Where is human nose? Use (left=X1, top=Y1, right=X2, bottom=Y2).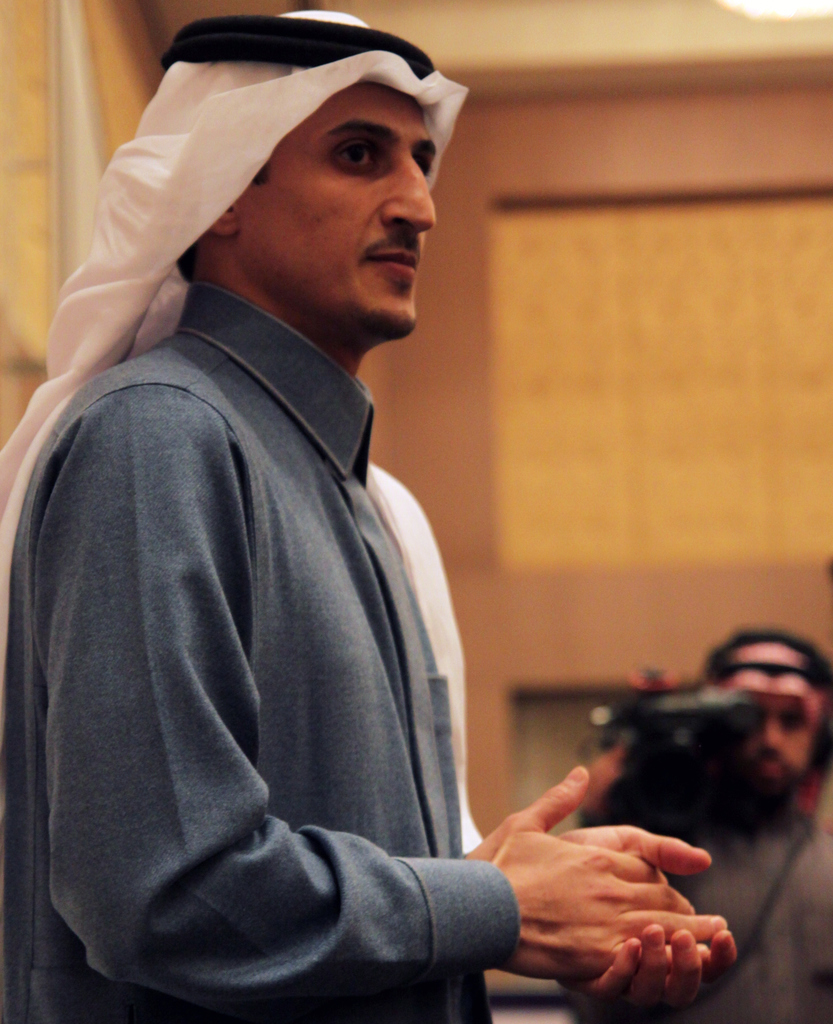
(left=377, top=160, right=441, bottom=232).
